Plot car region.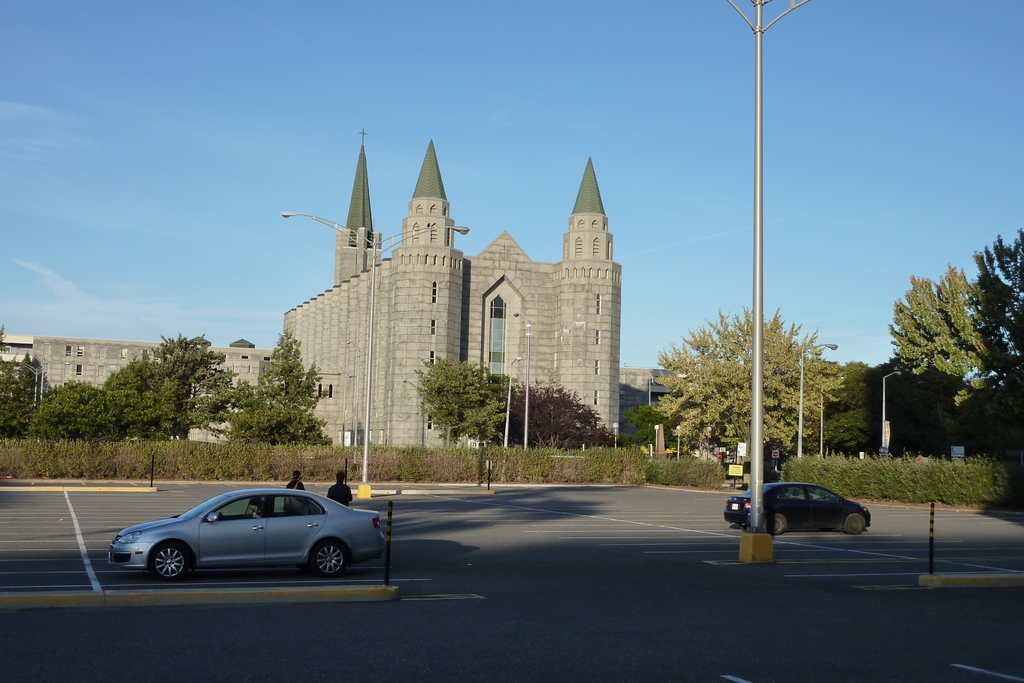
Plotted at locate(119, 486, 390, 588).
